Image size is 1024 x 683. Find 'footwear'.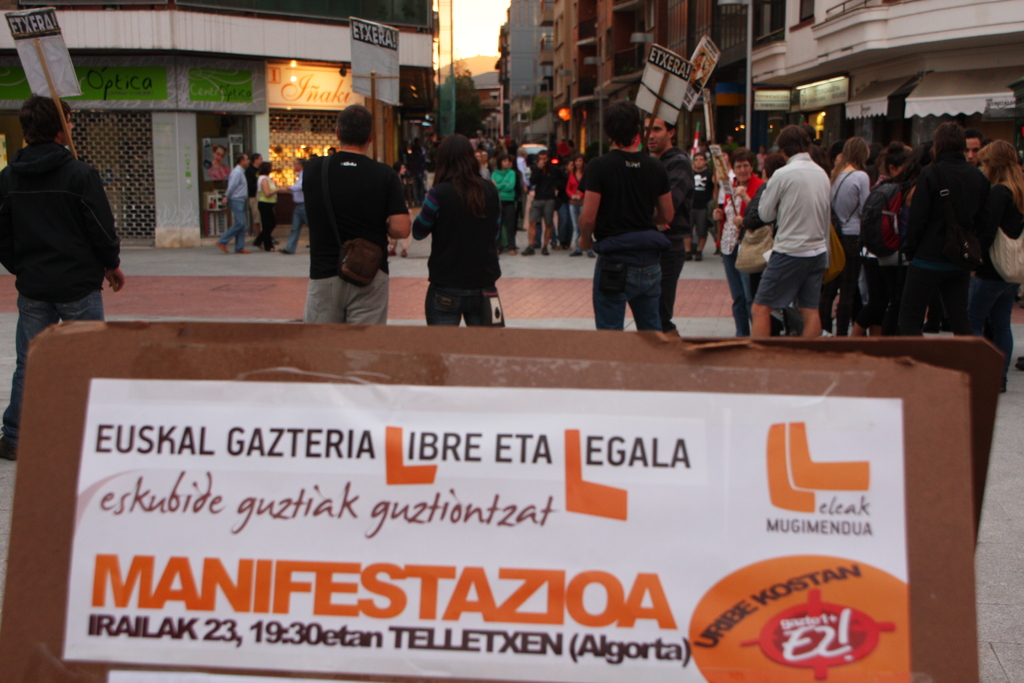
box(542, 245, 548, 256).
